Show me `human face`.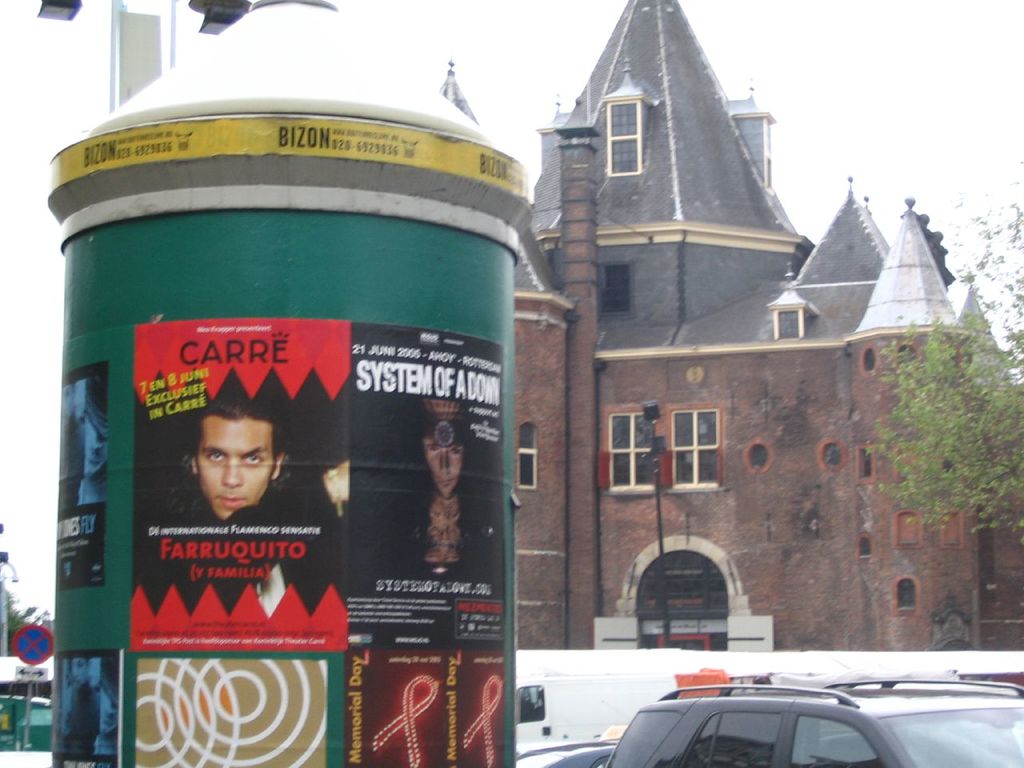
`human face` is here: x1=194 y1=414 x2=280 y2=512.
